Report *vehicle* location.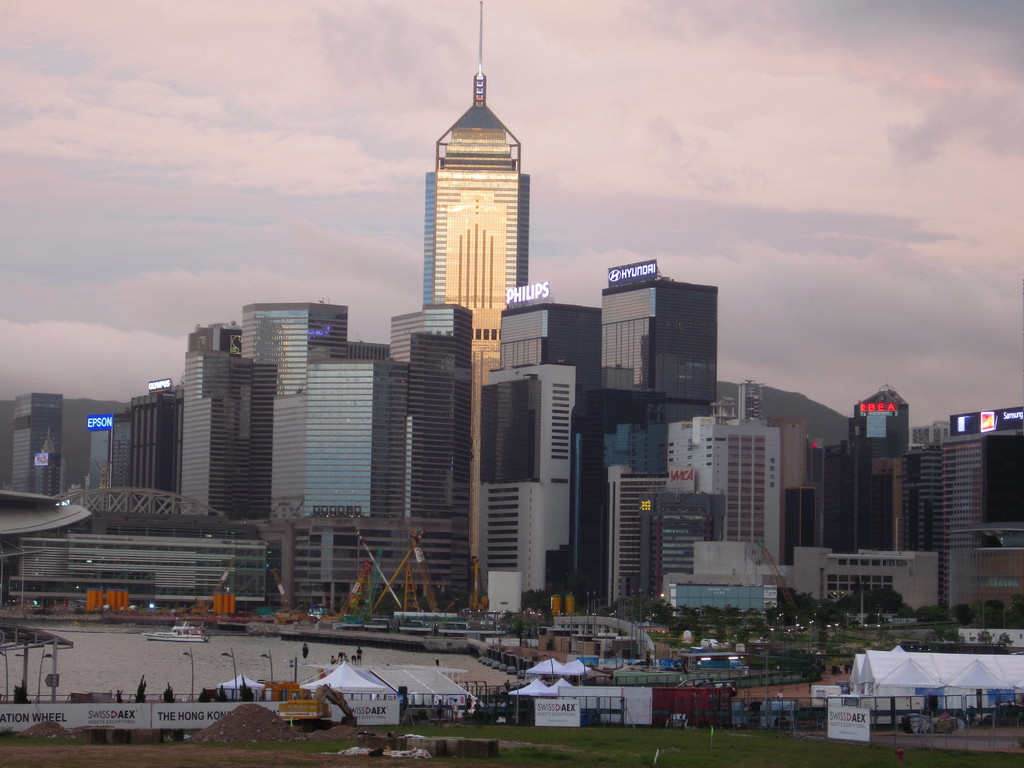
Report: pyautogui.locateOnScreen(399, 621, 428, 630).
